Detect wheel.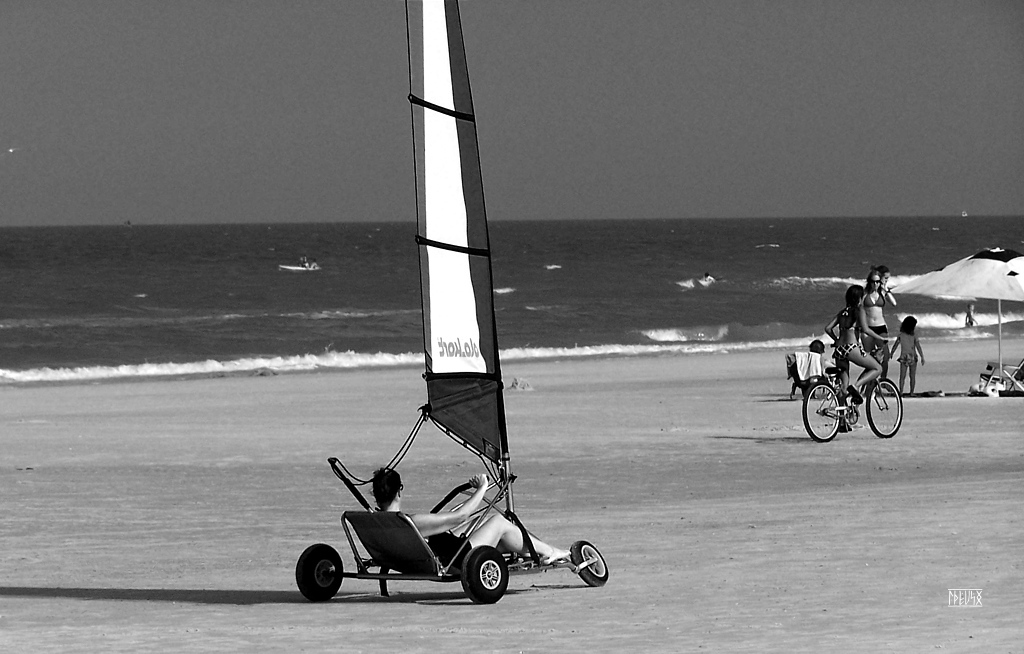
Detected at bbox=(566, 542, 607, 582).
